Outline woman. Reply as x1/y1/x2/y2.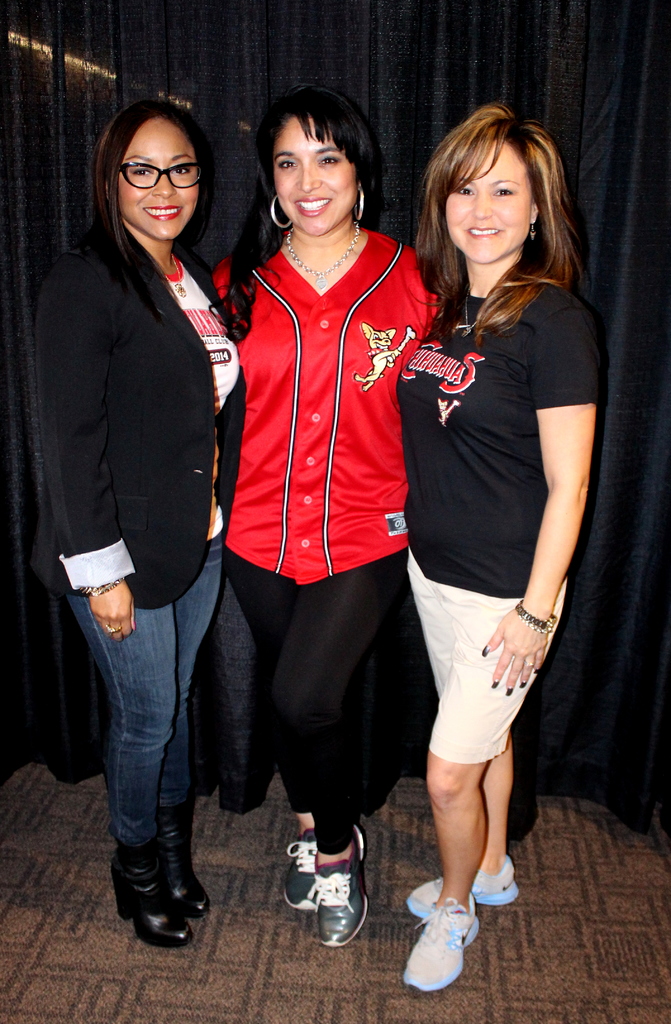
206/84/443/954.
